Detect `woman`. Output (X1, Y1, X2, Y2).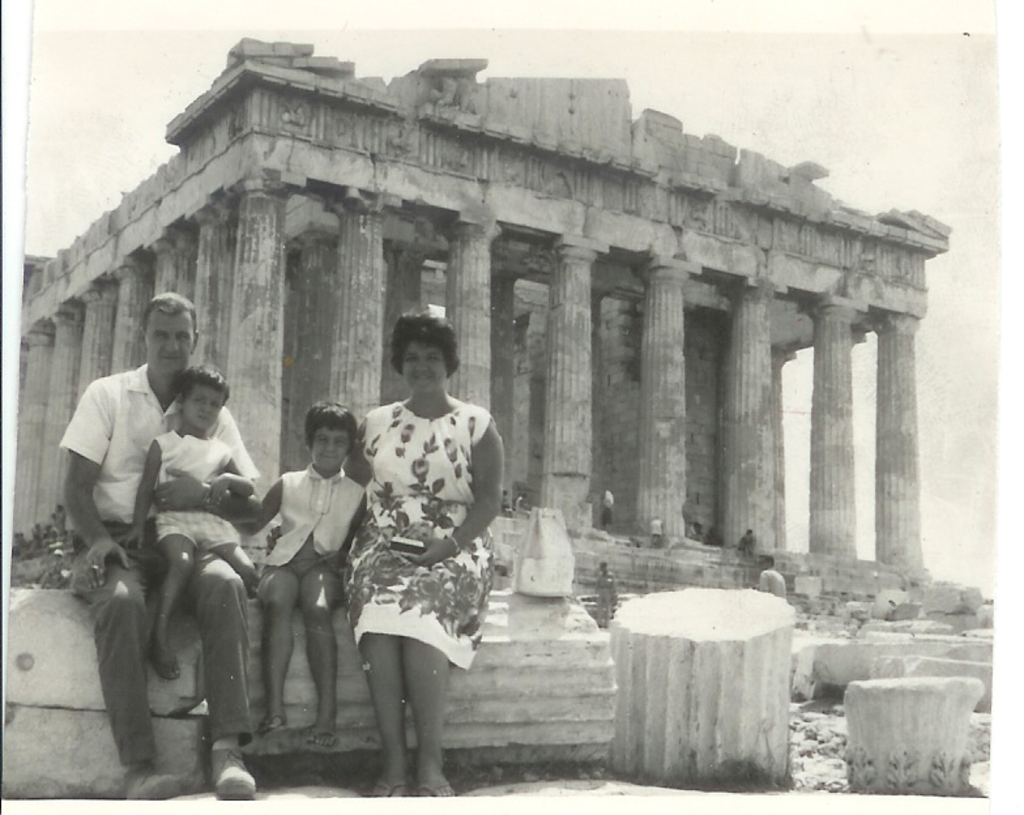
(340, 308, 504, 798).
